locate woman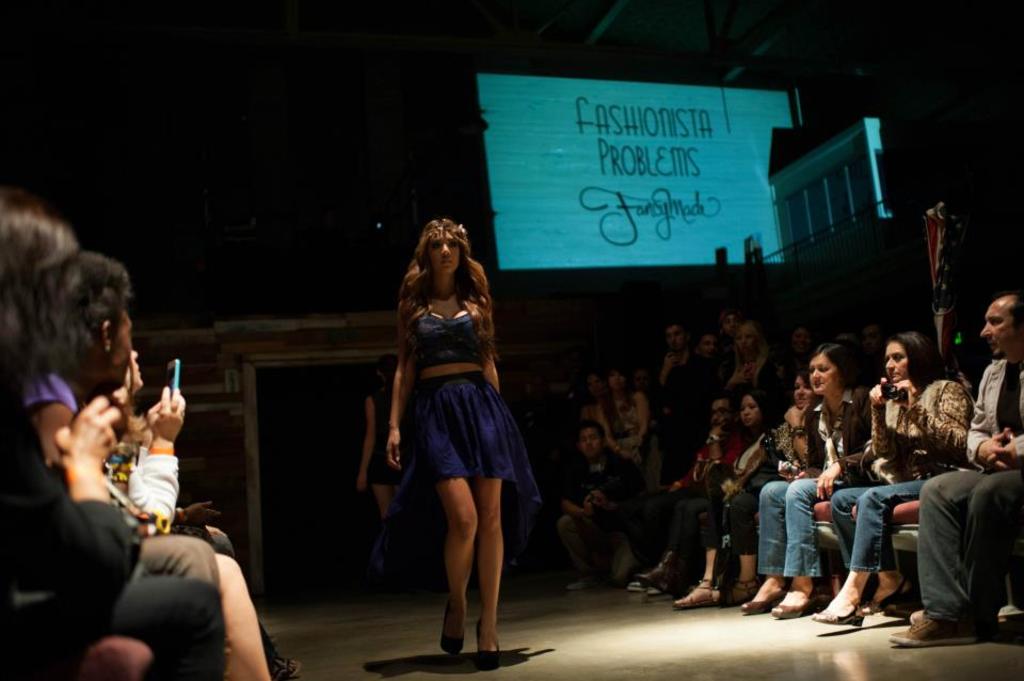
[812, 328, 971, 619]
